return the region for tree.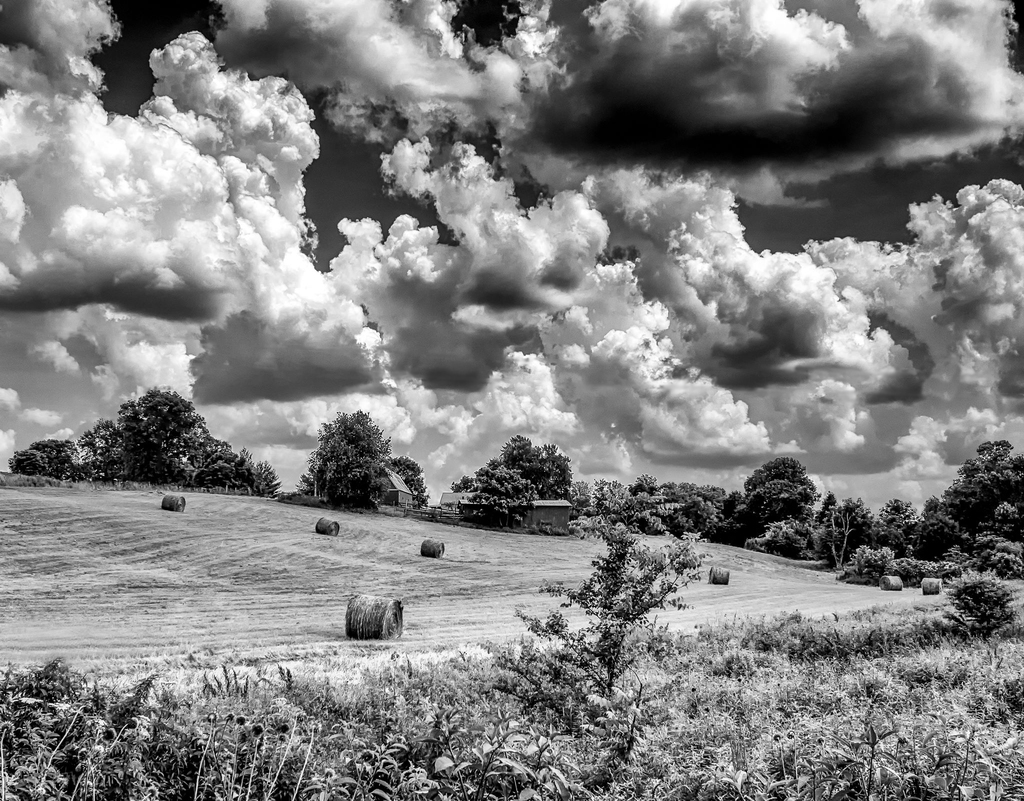
<box>447,436,579,505</box>.
